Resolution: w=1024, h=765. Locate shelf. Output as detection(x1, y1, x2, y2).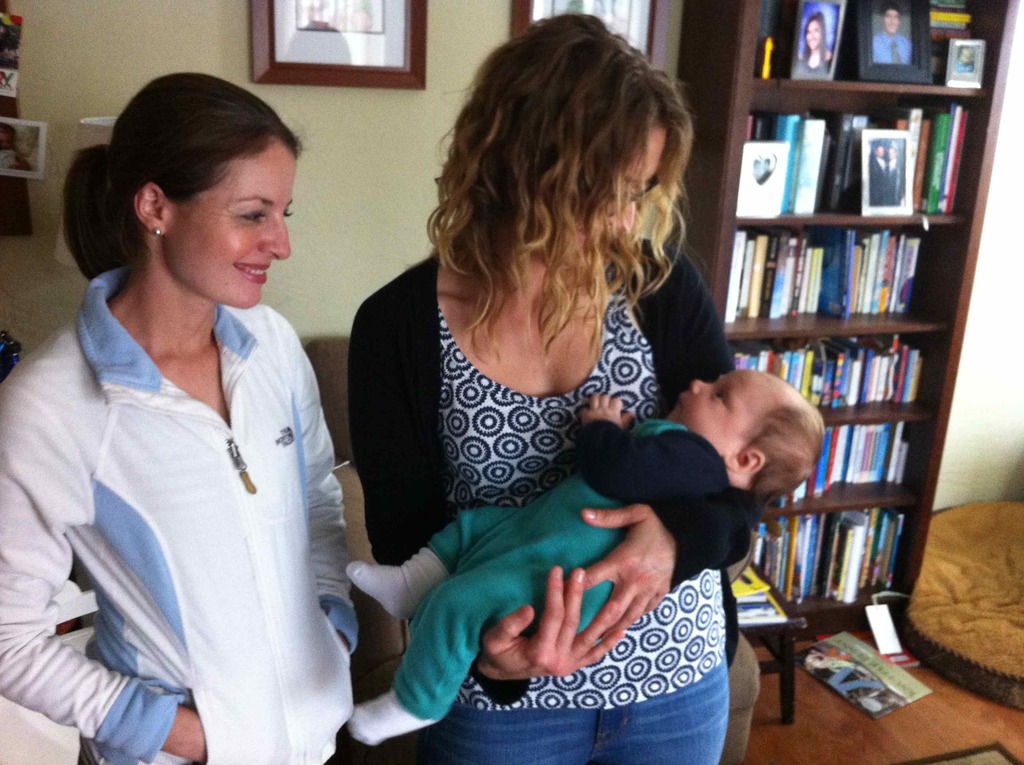
detection(742, 514, 919, 622).
